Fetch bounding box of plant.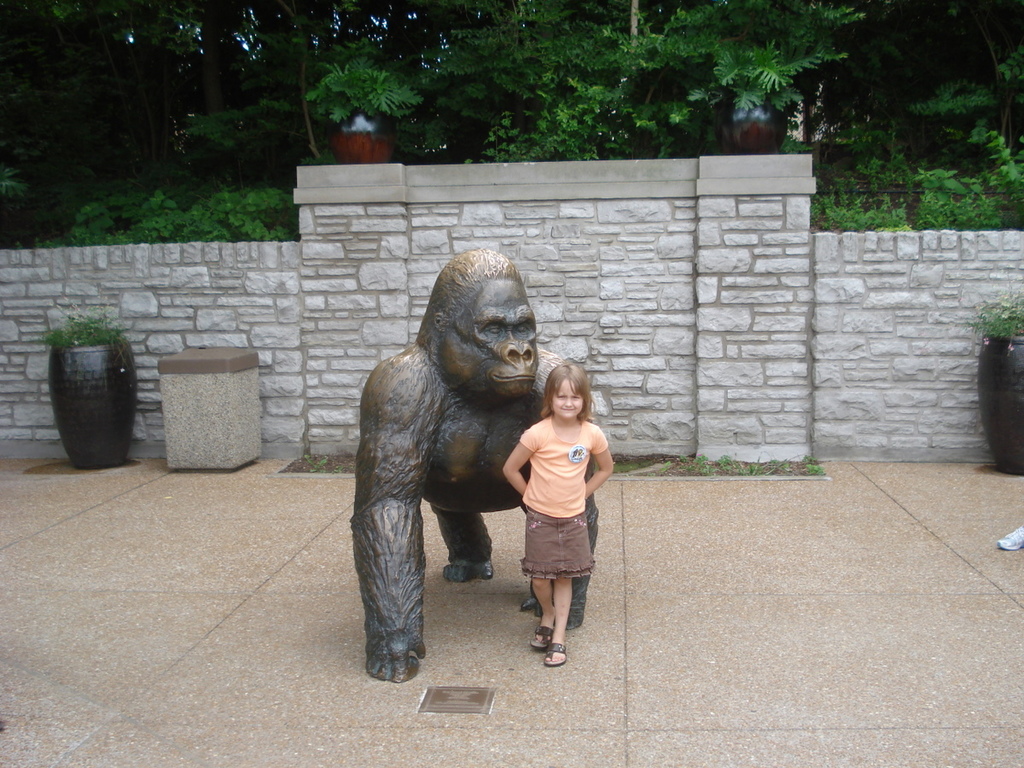
Bbox: rect(305, 451, 337, 472).
